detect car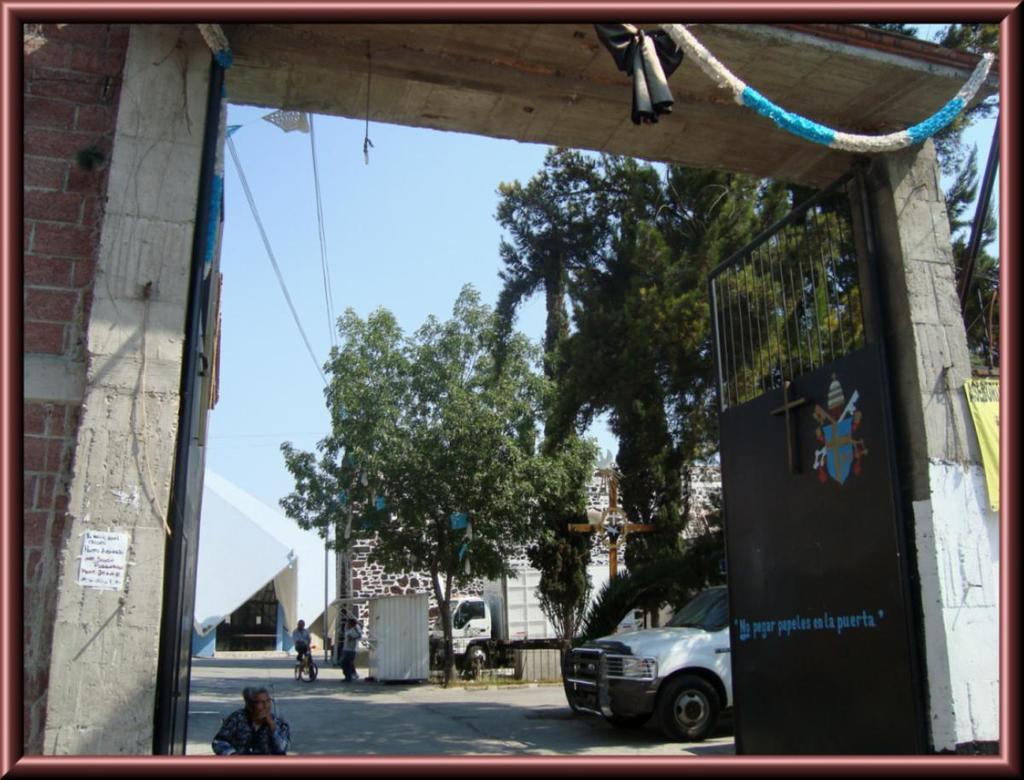
rect(561, 597, 758, 743)
